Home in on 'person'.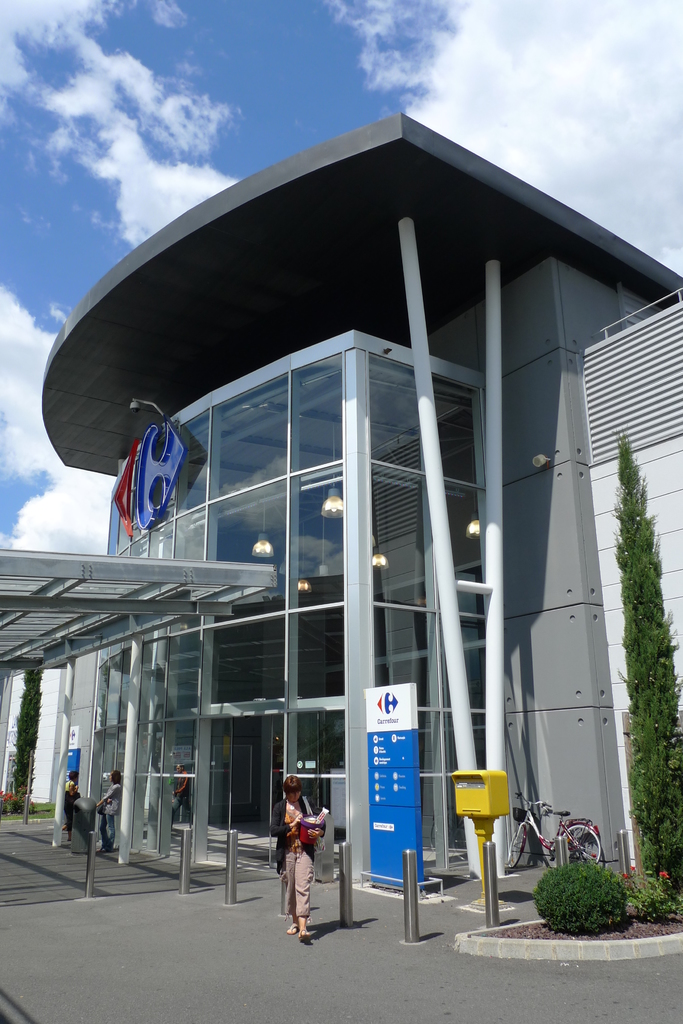
Homed in at (95, 767, 125, 855).
